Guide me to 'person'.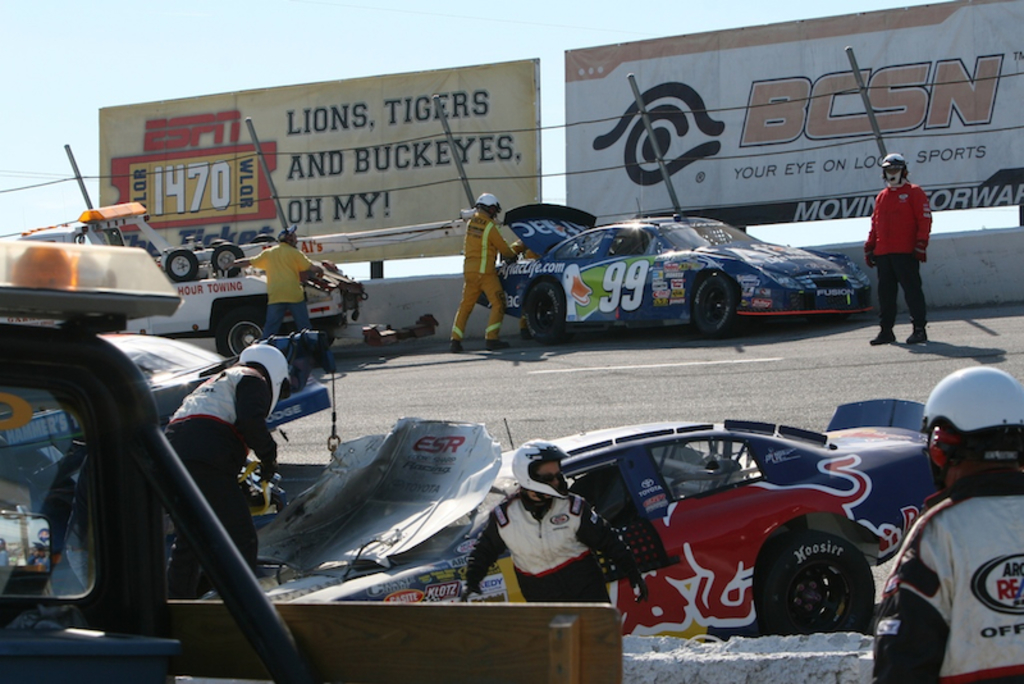
Guidance: 874:365:1023:683.
